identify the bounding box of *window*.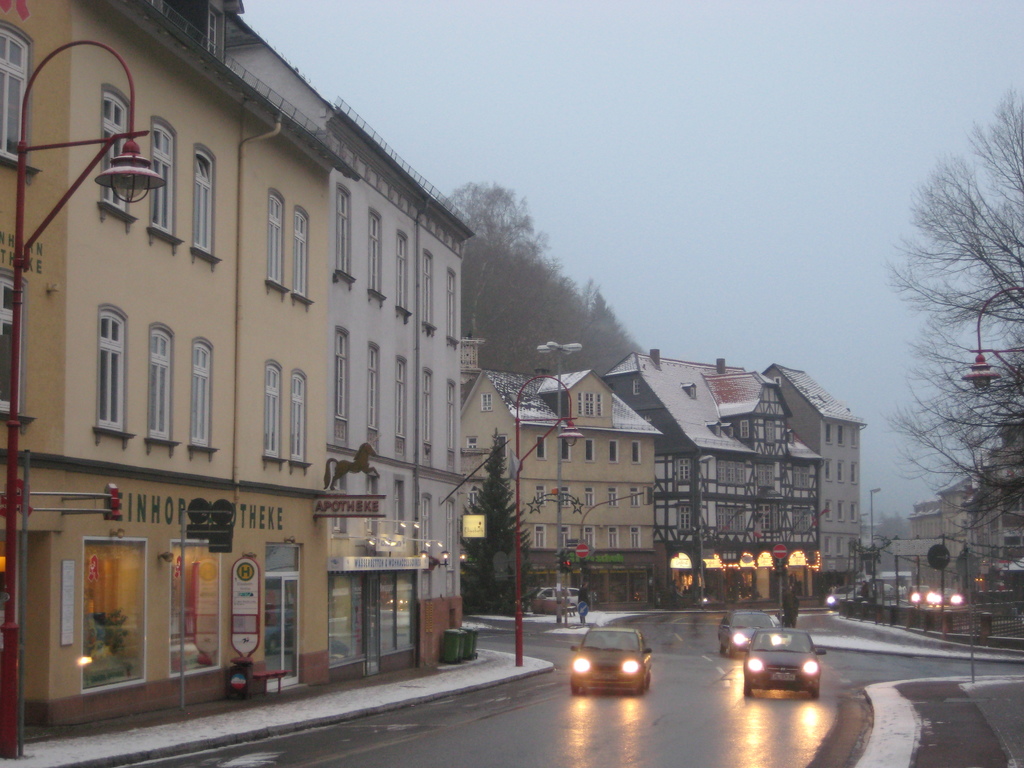
[563, 438, 570, 461].
